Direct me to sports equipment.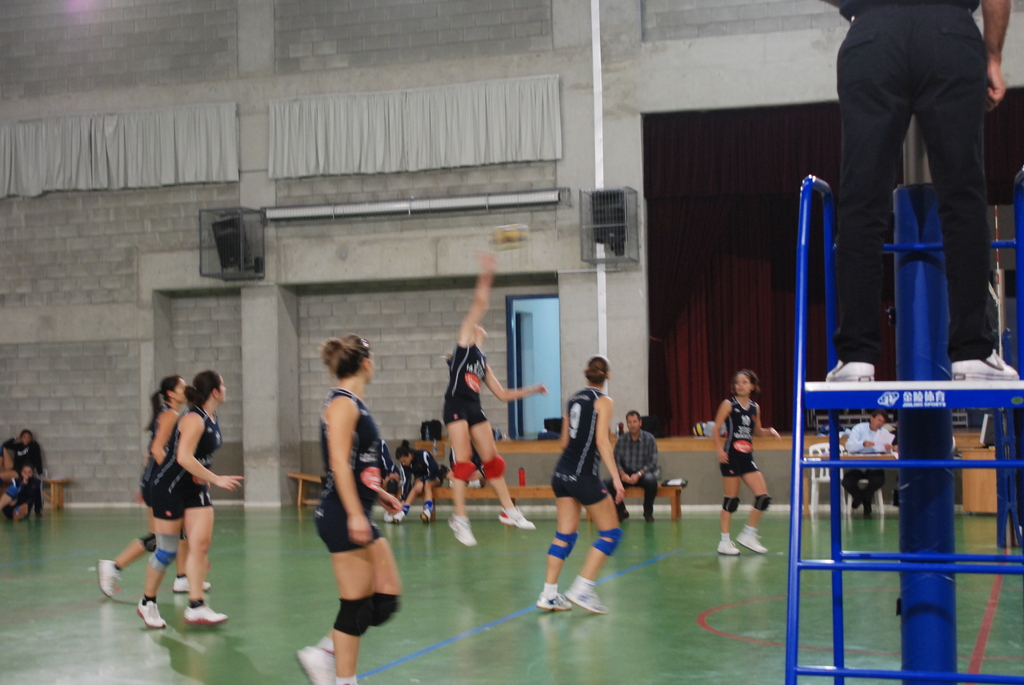
Direction: (x1=737, y1=528, x2=770, y2=553).
